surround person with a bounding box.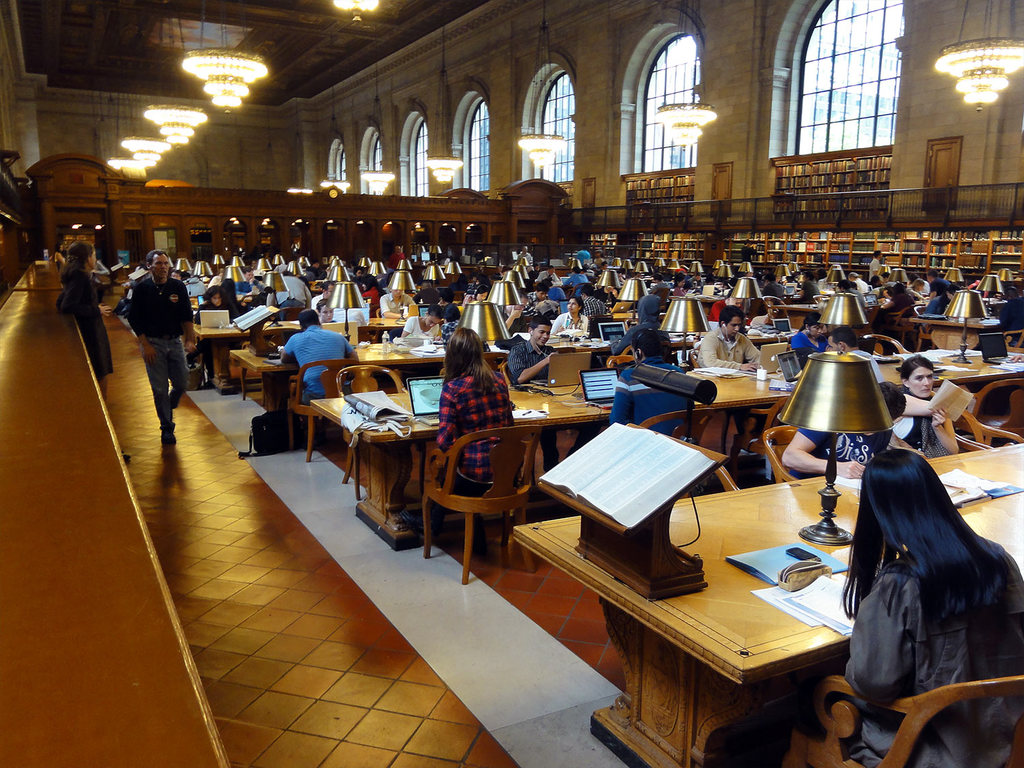
(left=840, top=327, right=883, bottom=372).
